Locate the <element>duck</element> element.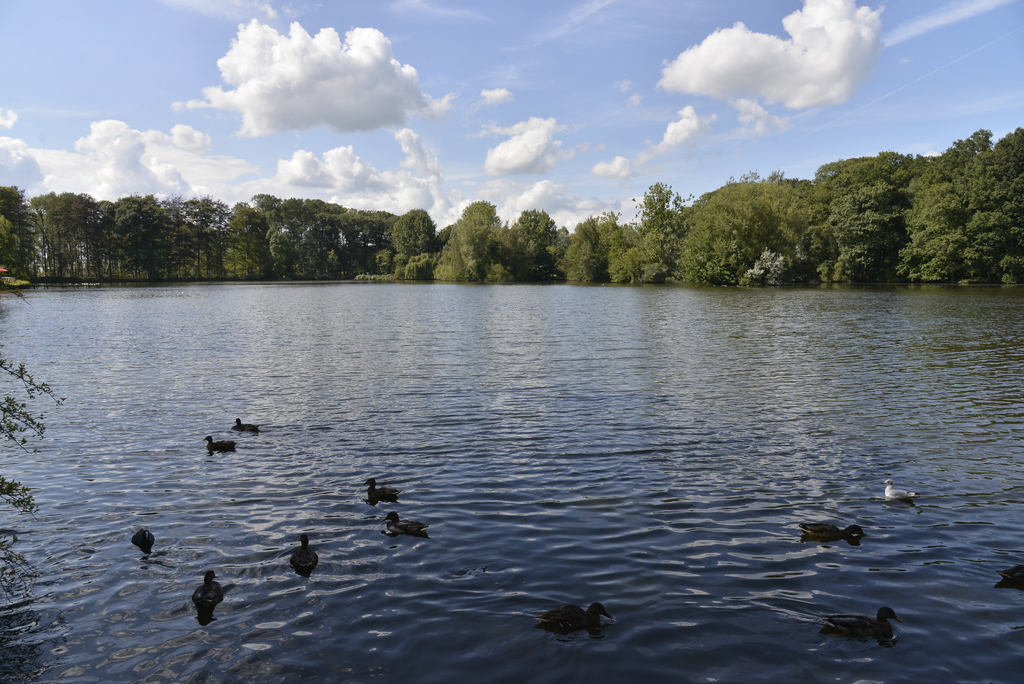
Element bbox: <bbox>193, 571, 232, 619</bbox>.
